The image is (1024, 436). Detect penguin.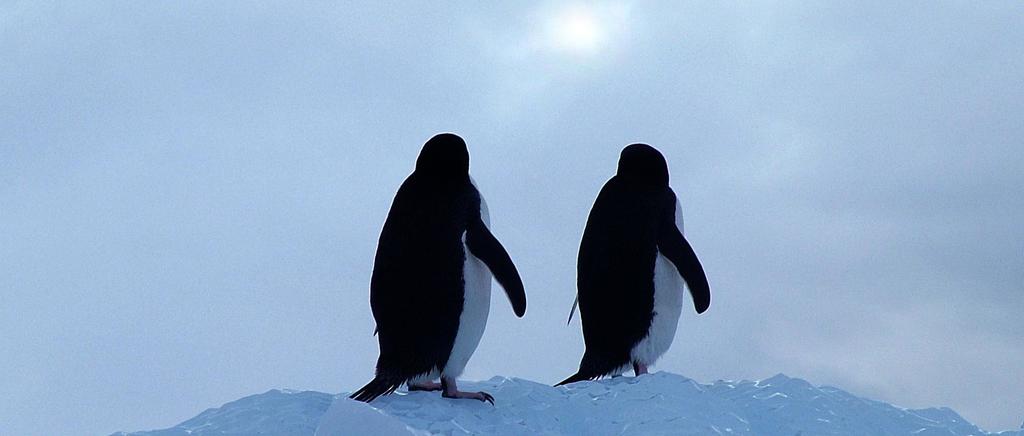
Detection: <bbox>347, 131, 529, 407</bbox>.
